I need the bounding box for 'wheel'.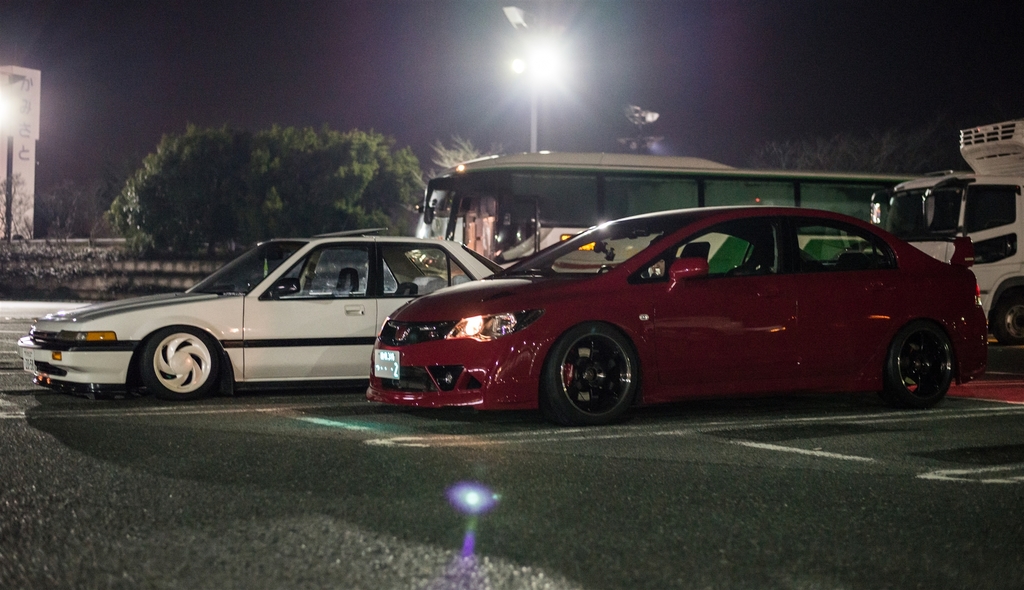
Here it is: locate(891, 320, 954, 410).
